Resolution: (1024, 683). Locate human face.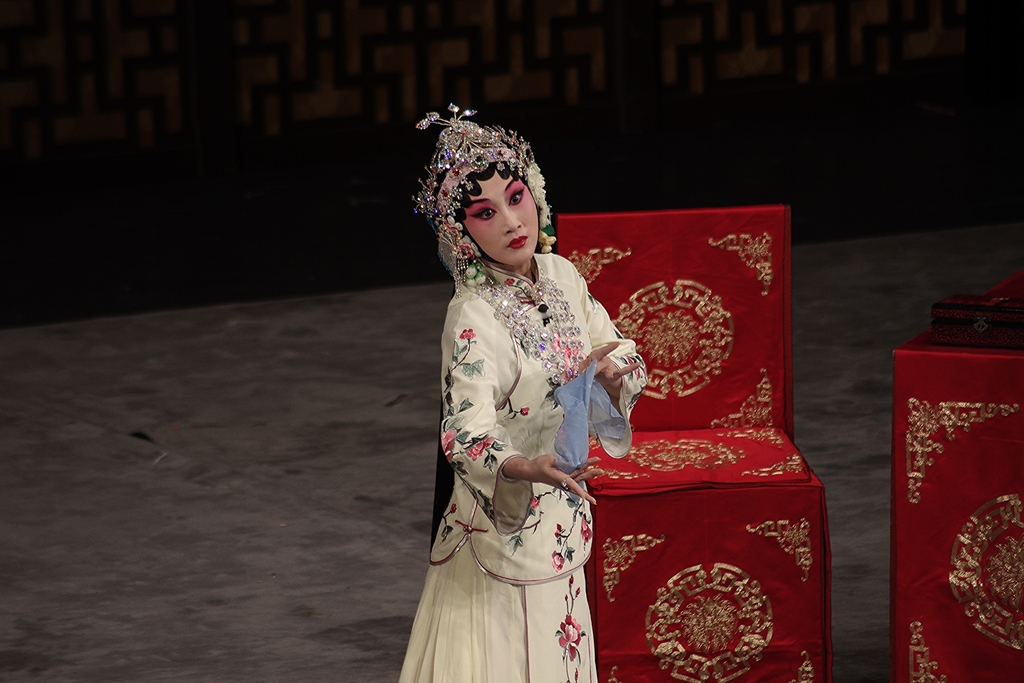
bbox=(465, 176, 544, 259).
